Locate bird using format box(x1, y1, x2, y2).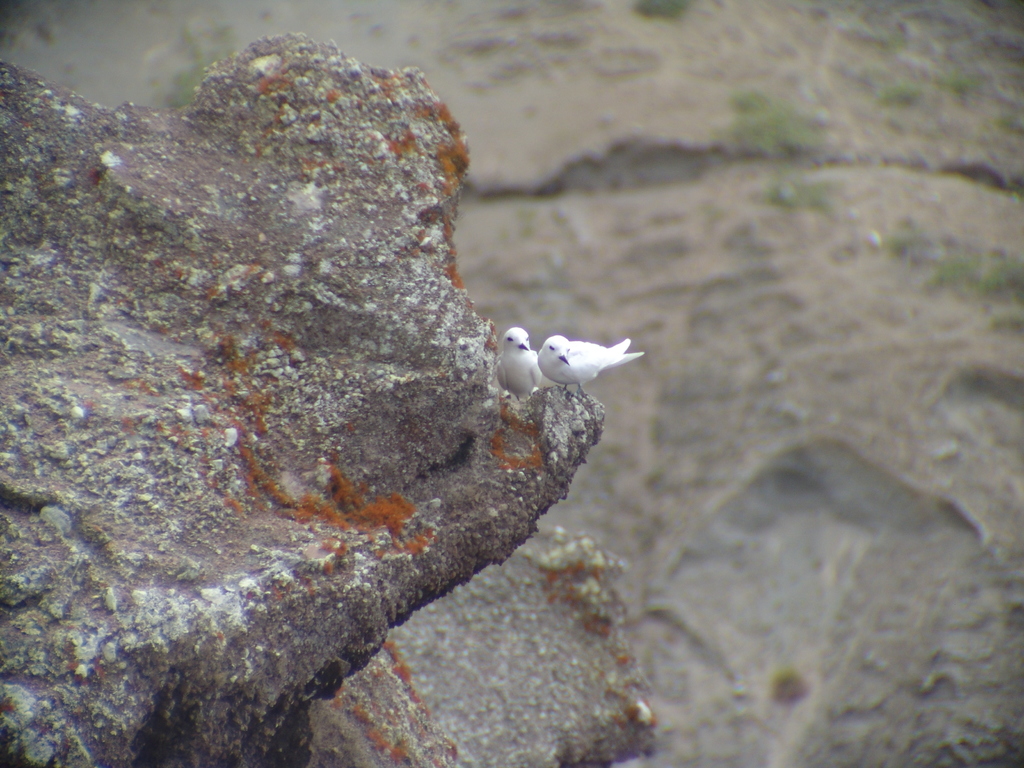
box(461, 307, 636, 411).
